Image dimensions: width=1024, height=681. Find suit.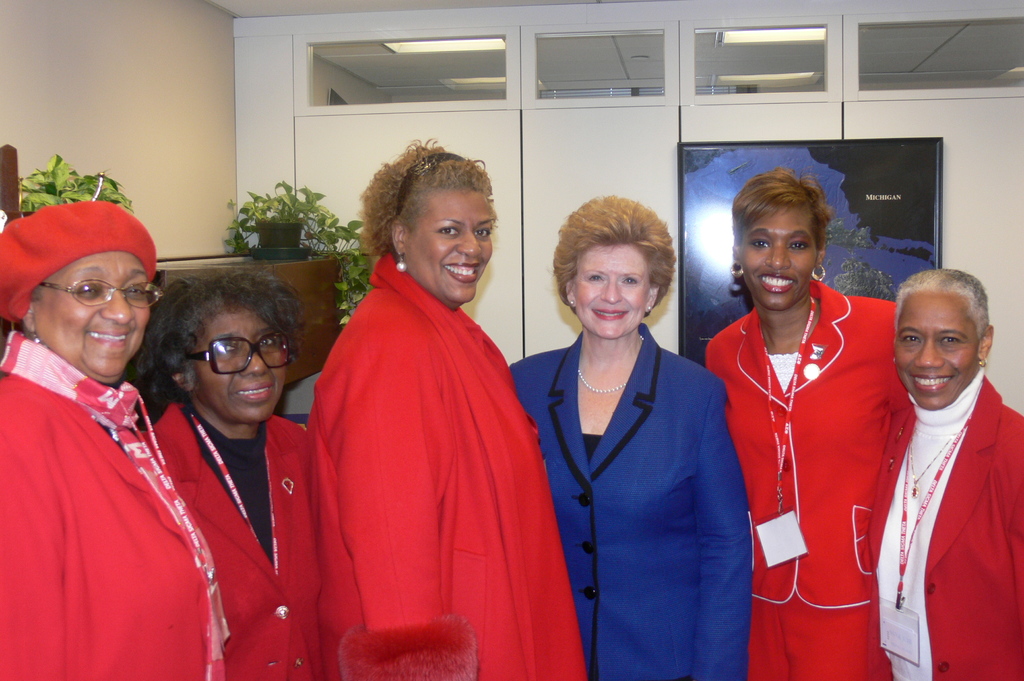
bbox=[138, 401, 308, 680].
